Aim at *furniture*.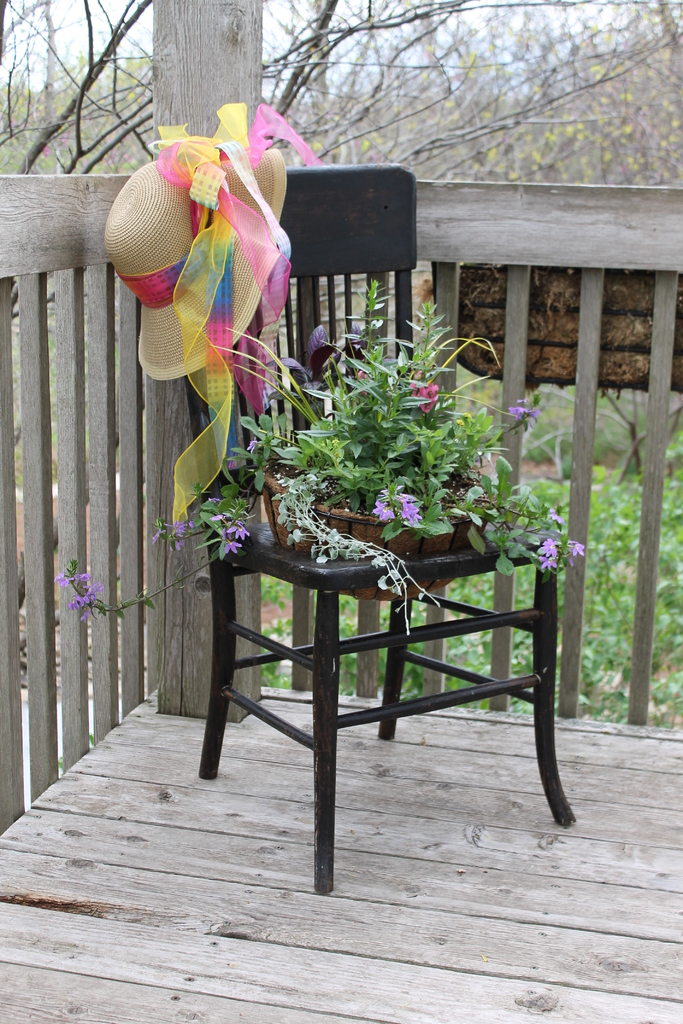
Aimed at BBox(197, 518, 580, 896).
